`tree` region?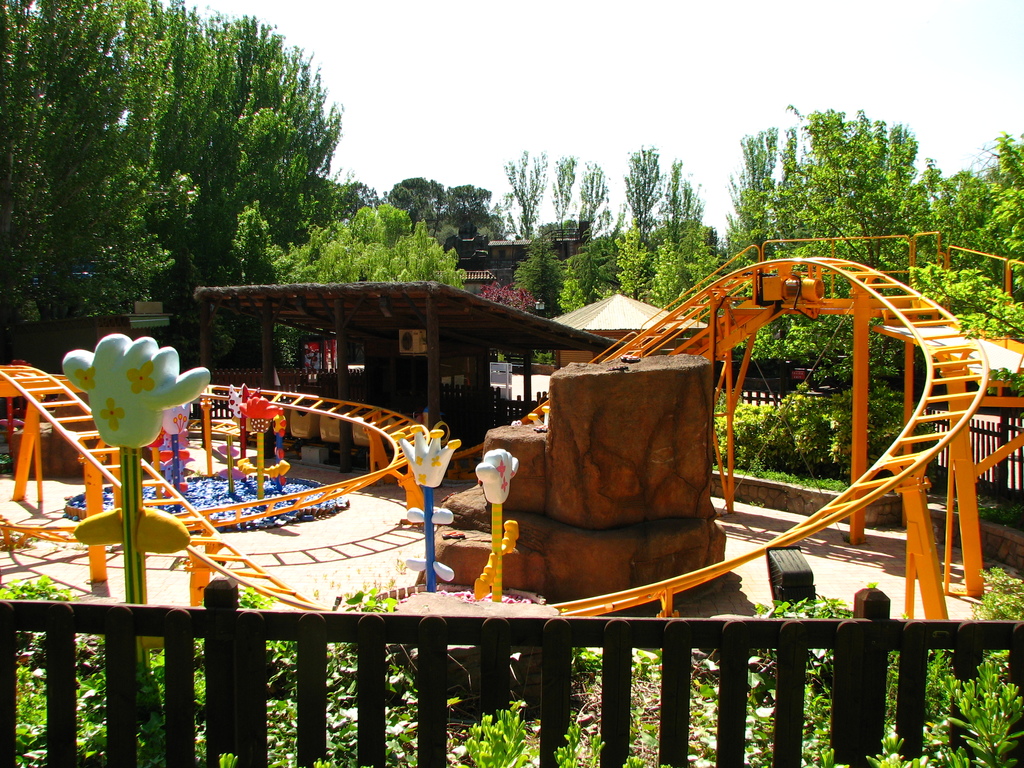
609/211/653/303
